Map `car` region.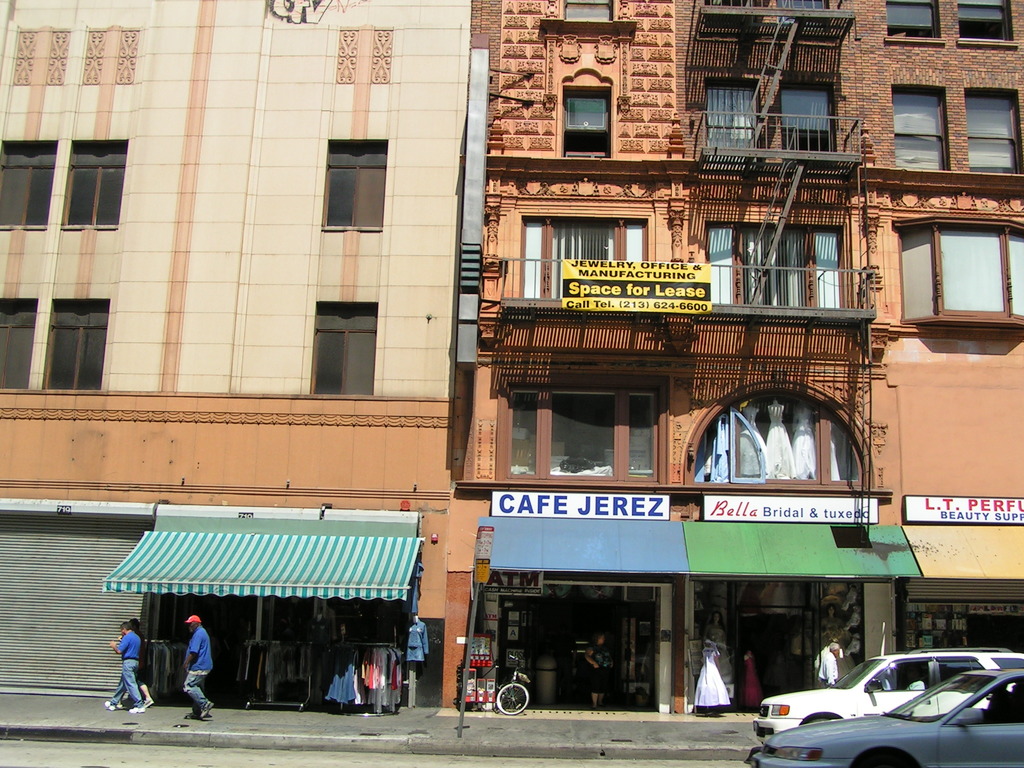
Mapped to bbox=[744, 639, 1023, 740].
